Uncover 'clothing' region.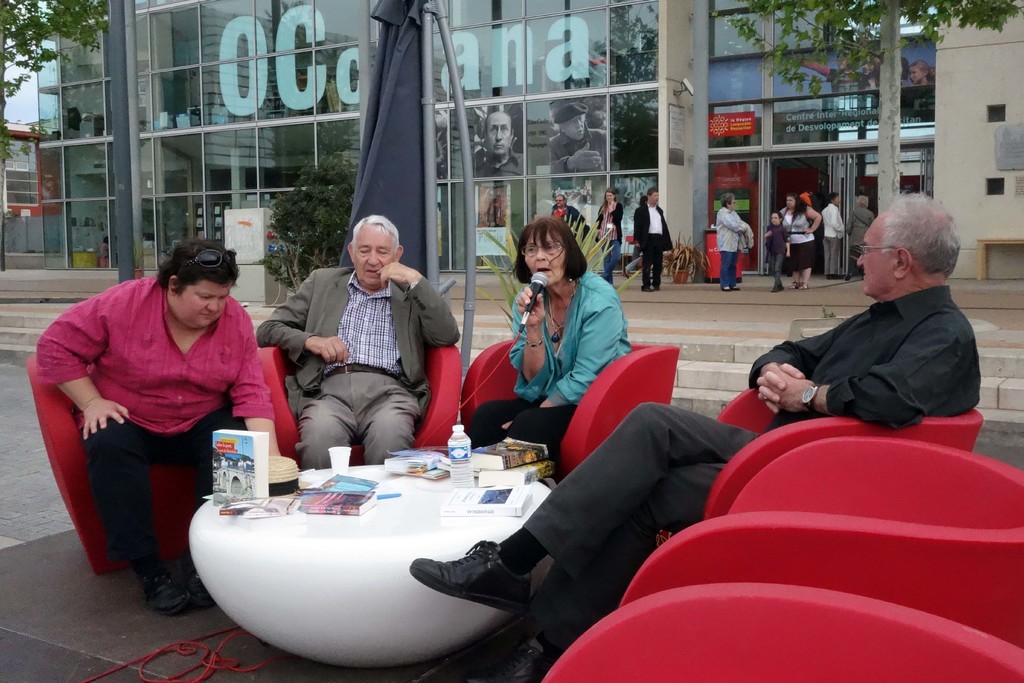
Uncovered: BBox(545, 202, 586, 237).
